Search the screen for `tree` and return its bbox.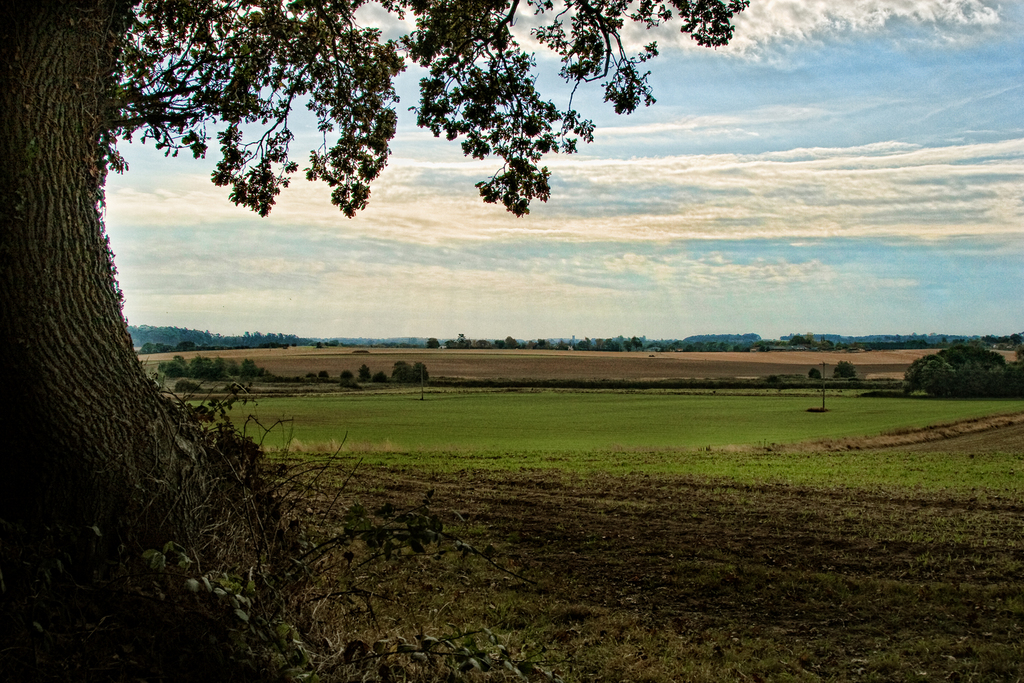
Found: (left=371, top=369, right=388, bottom=384).
